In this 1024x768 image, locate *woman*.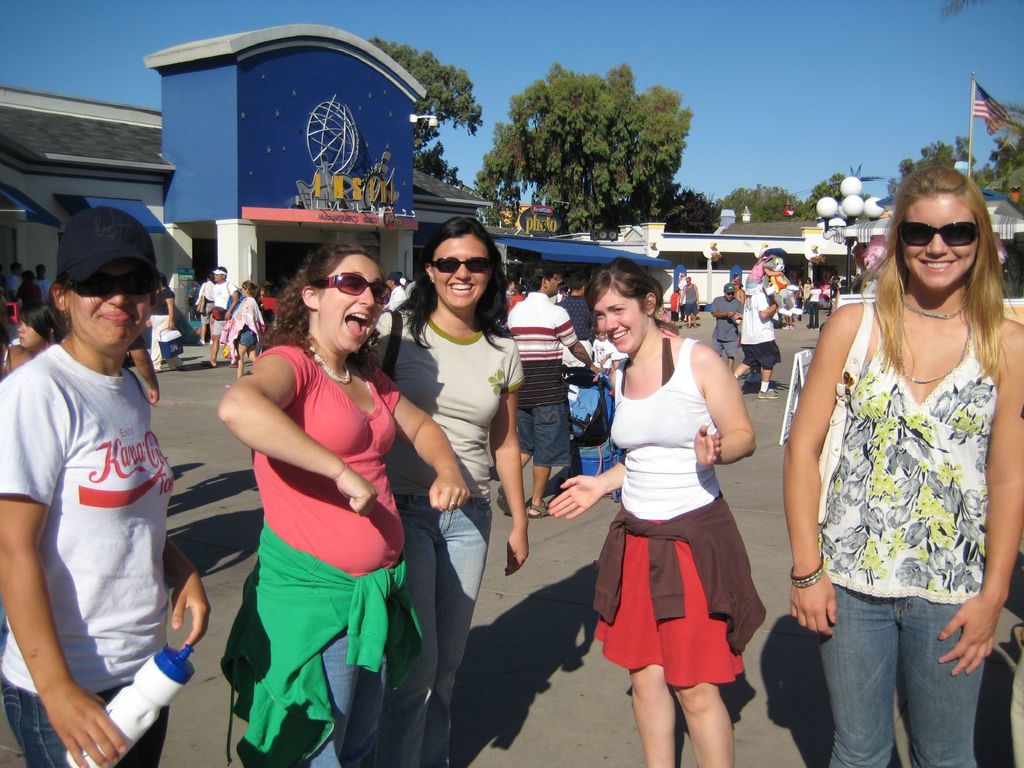
Bounding box: bbox(0, 202, 215, 767).
